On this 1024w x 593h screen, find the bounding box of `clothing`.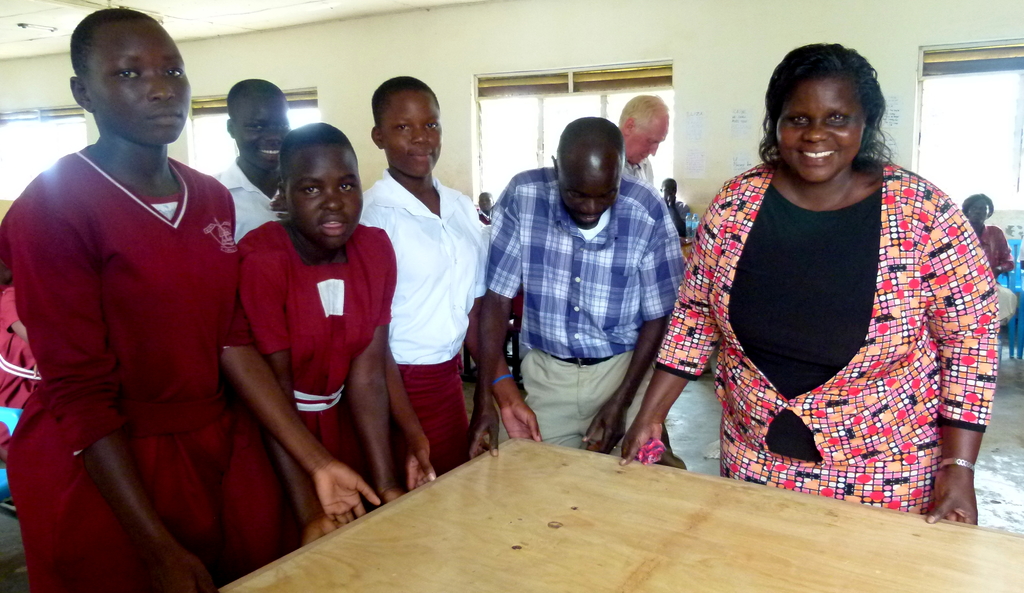
Bounding box: [956,225,1016,325].
